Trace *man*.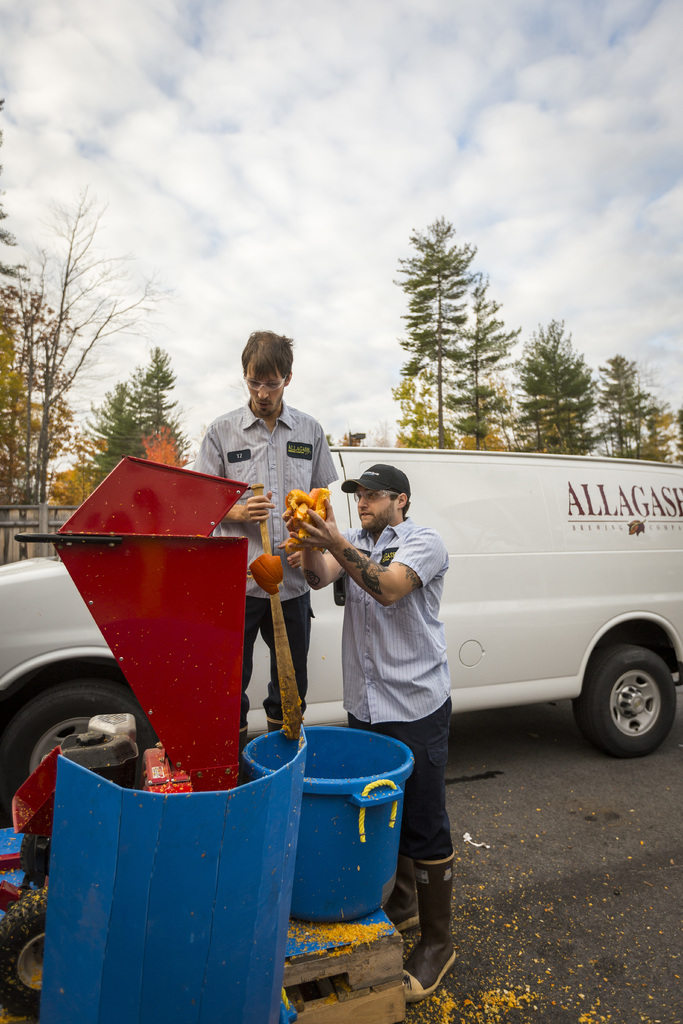
Traced to (left=191, top=332, right=341, bottom=746).
